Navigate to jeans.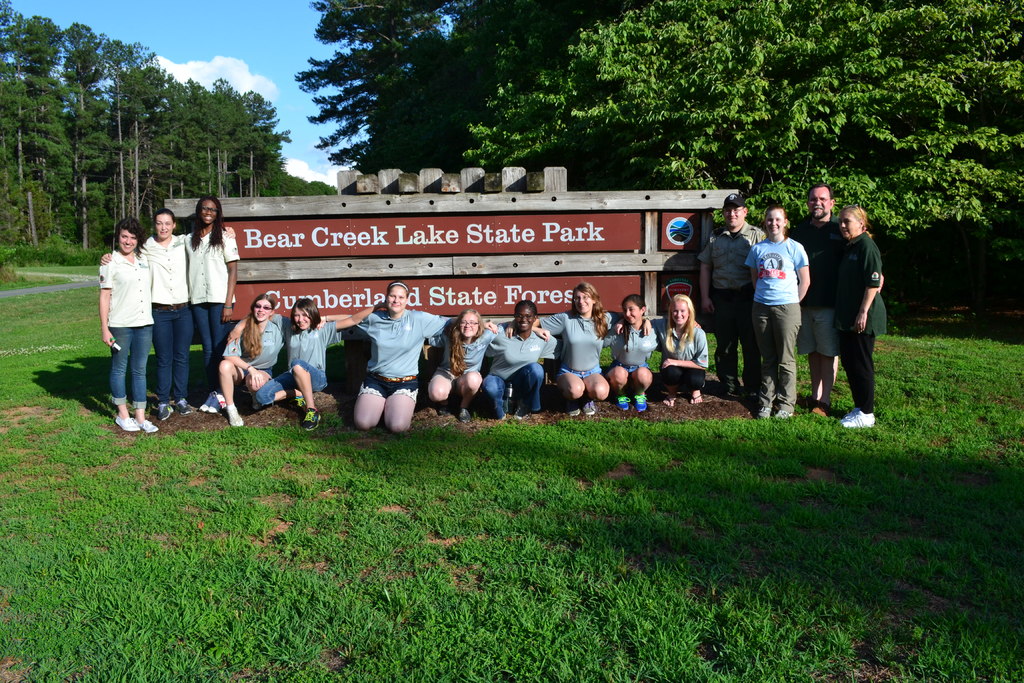
Navigation target: <box>199,302,225,397</box>.
